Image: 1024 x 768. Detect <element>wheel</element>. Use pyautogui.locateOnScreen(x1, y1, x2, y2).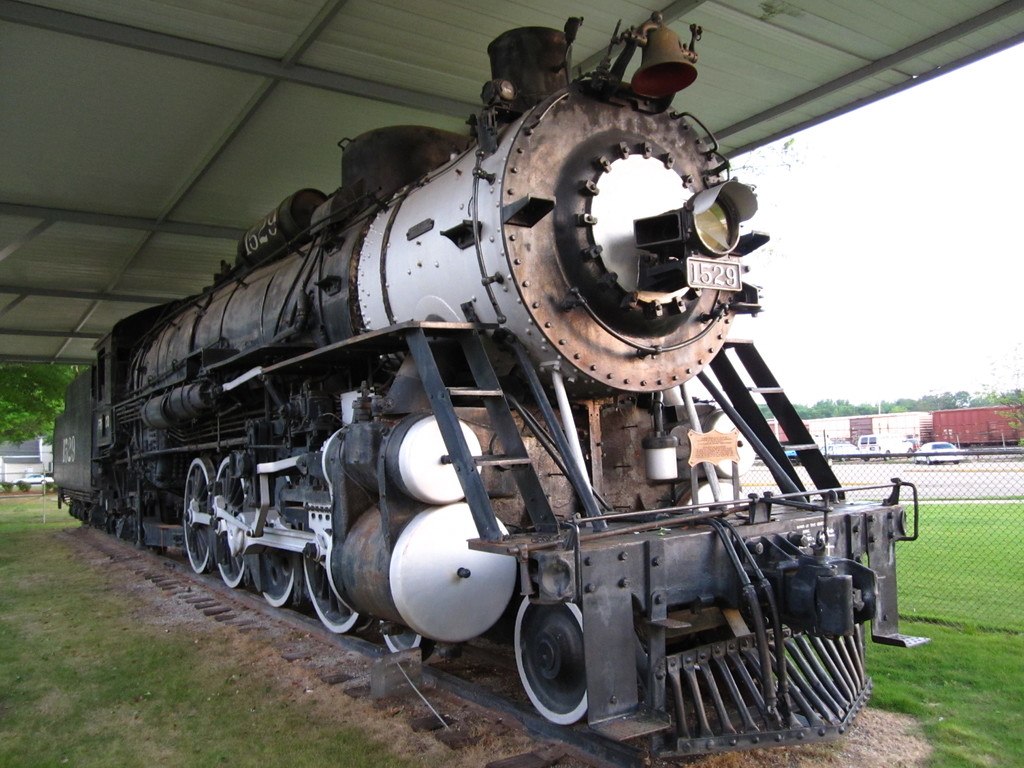
pyautogui.locateOnScreen(254, 555, 303, 607).
